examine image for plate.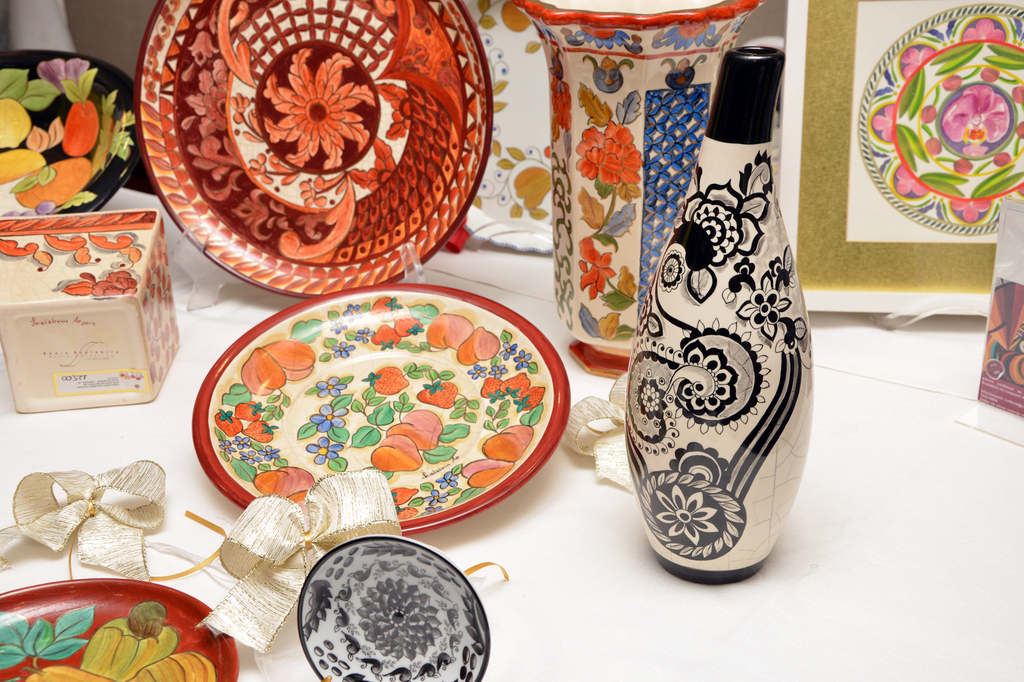
Examination result: (458,0,558,258).
